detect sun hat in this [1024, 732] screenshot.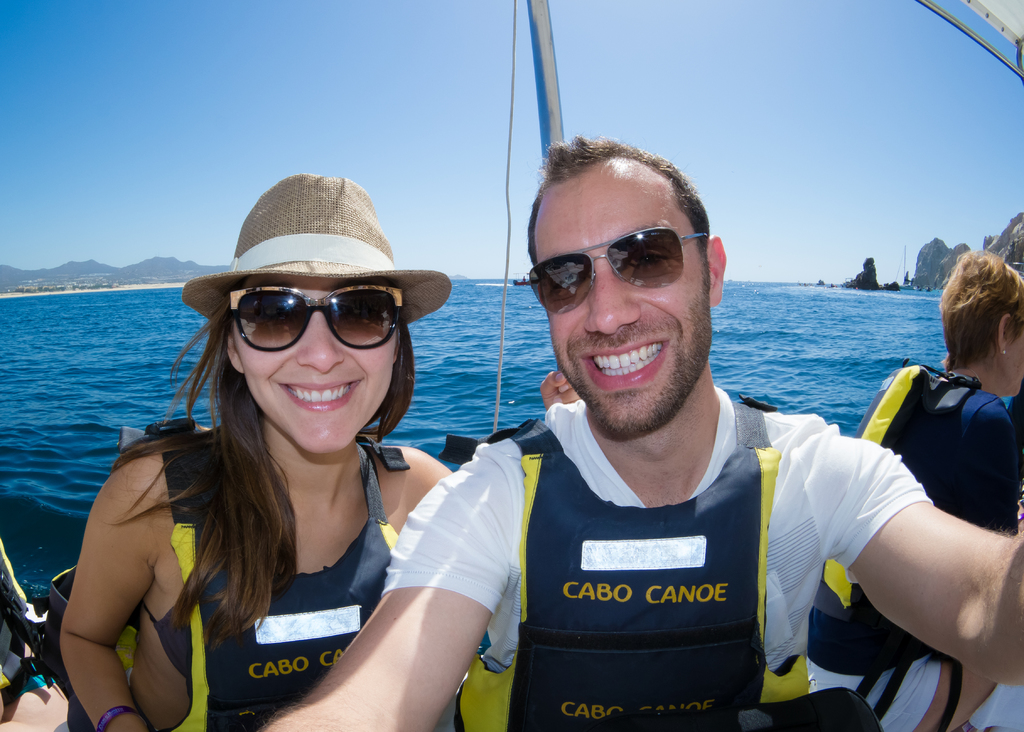
Detection: bbox=[182, 172, 457, 334].
